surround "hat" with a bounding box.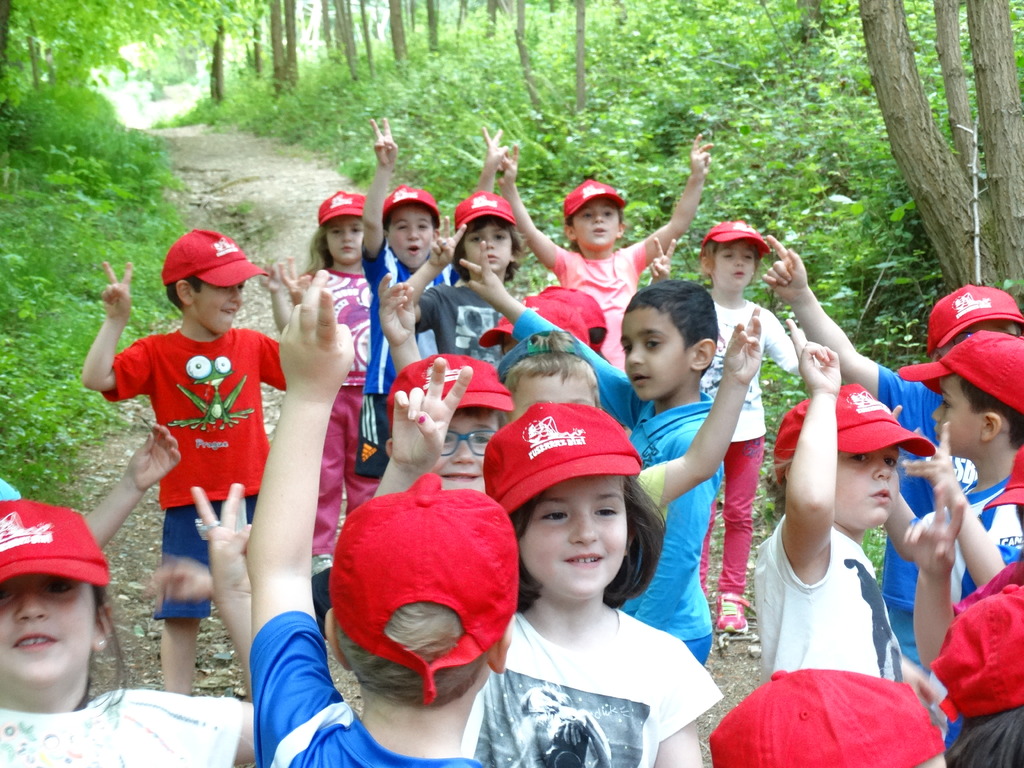
774 384 934 484.
